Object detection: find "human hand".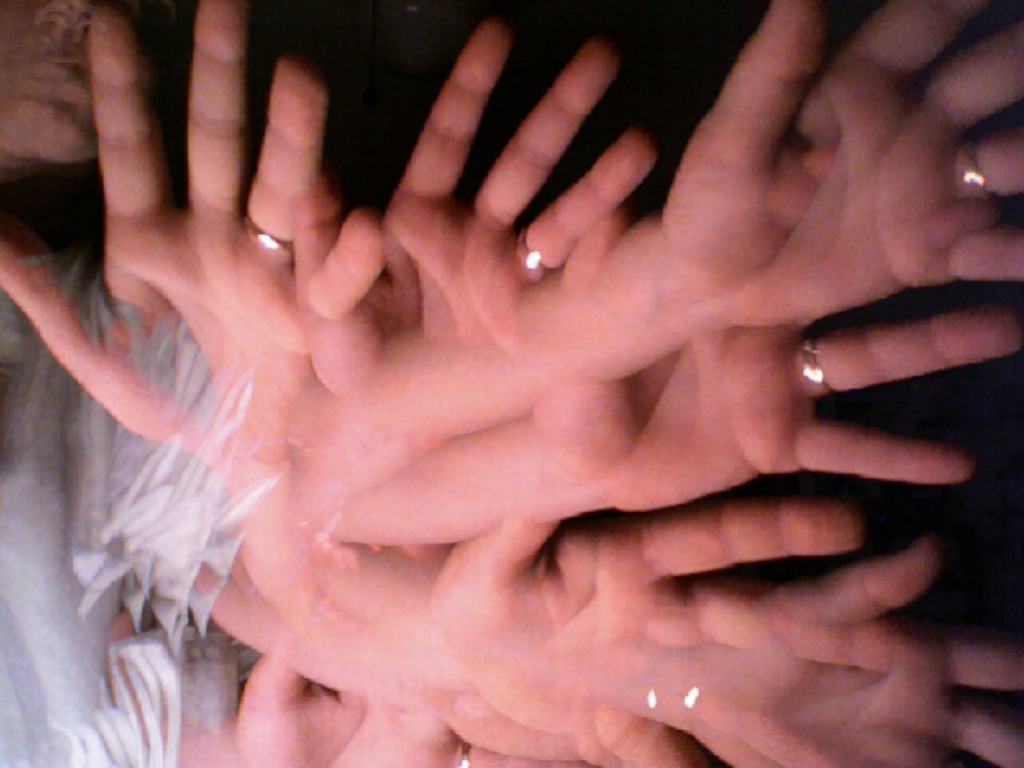
[x1=416, y1=502, x2=865, y2=767].
